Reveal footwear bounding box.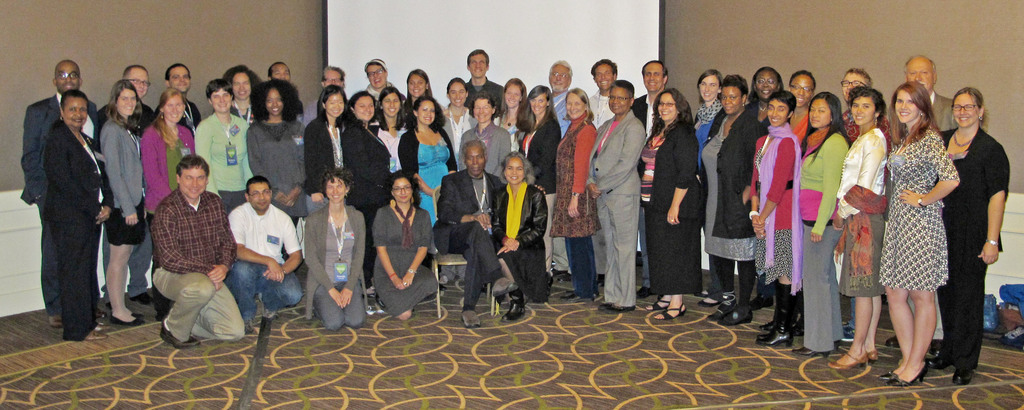
Revealed: bbox(952, 372, 972, 384).
